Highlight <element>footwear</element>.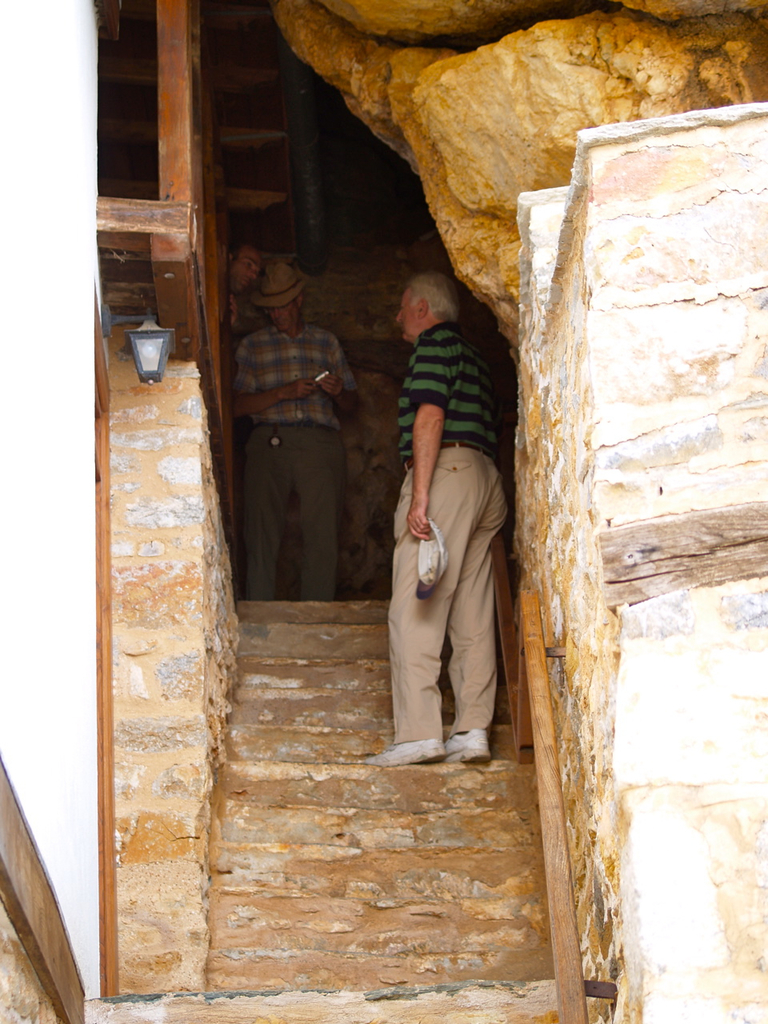
Highlighted region: locate(364, 737, 446, 772).
